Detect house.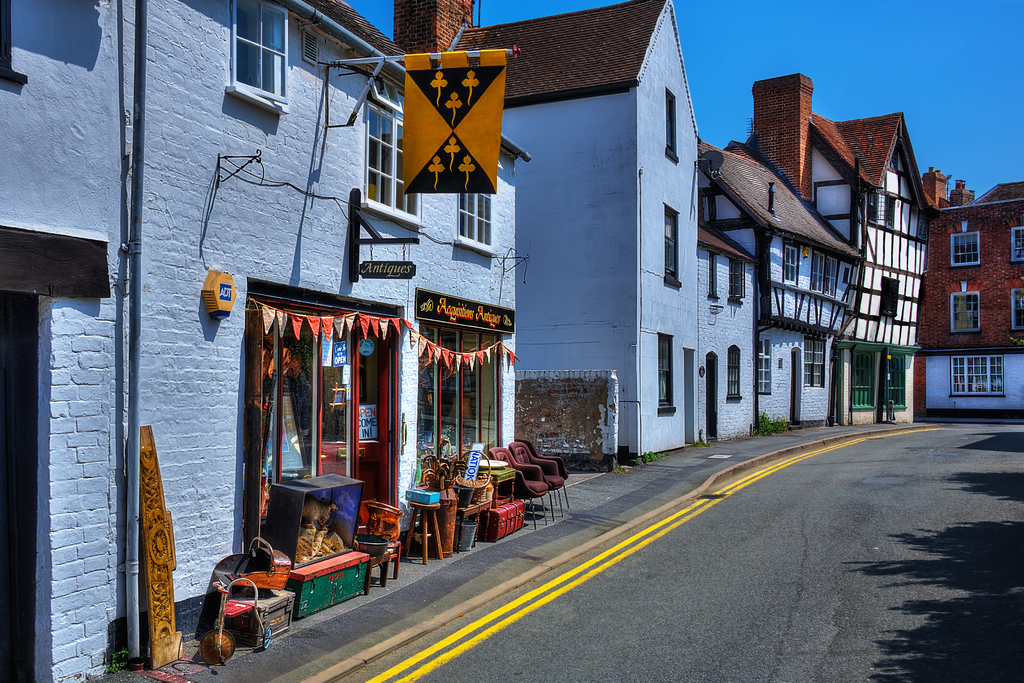
Detected at {"left": 723, "top": 61, "right": 951, "bottom": 416}.
